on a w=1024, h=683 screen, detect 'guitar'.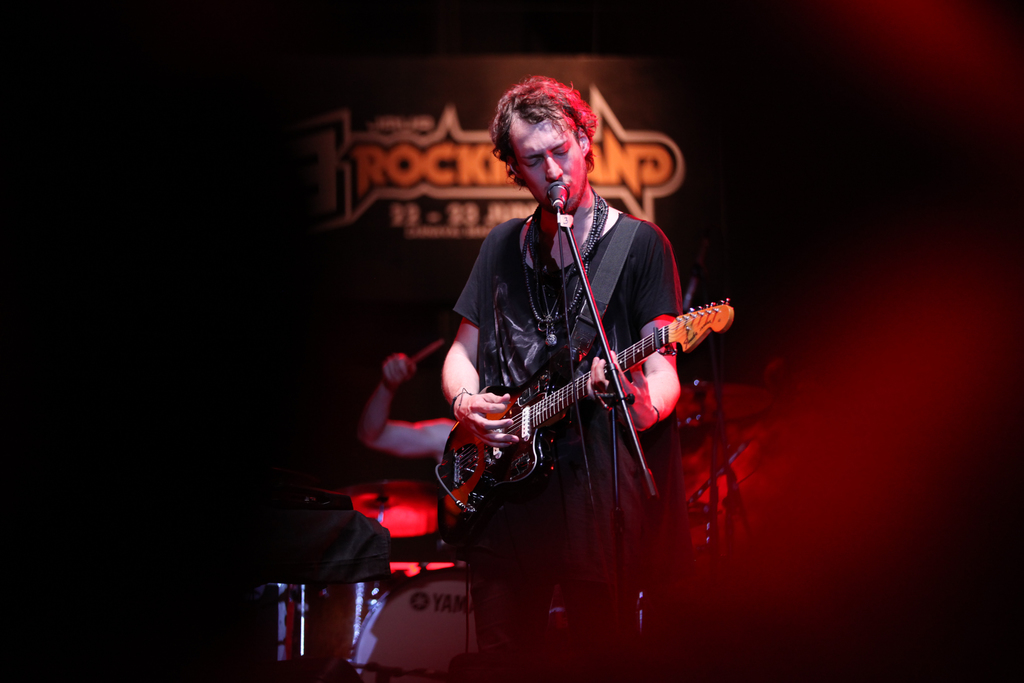
{"x1": 439, "y1": 261, "x2": 748, "y2": 519}.
